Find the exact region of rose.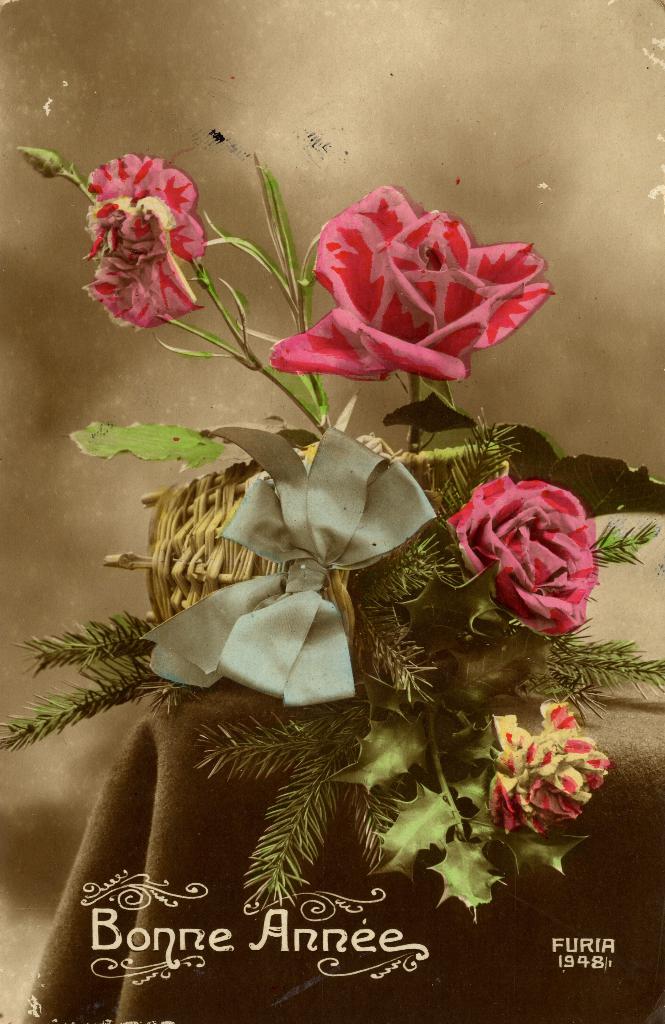
Exact region: <region>442, 472, 603, 640</region>.
